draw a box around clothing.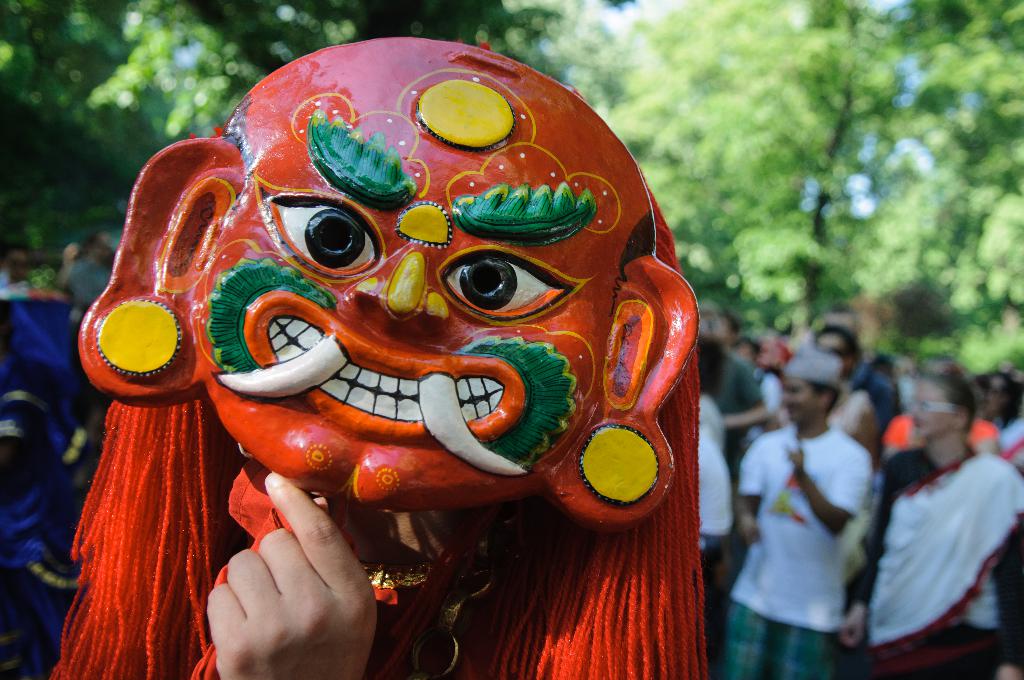
{"left": 714, "top": 421, "right": 872, "bottom": 679}.
